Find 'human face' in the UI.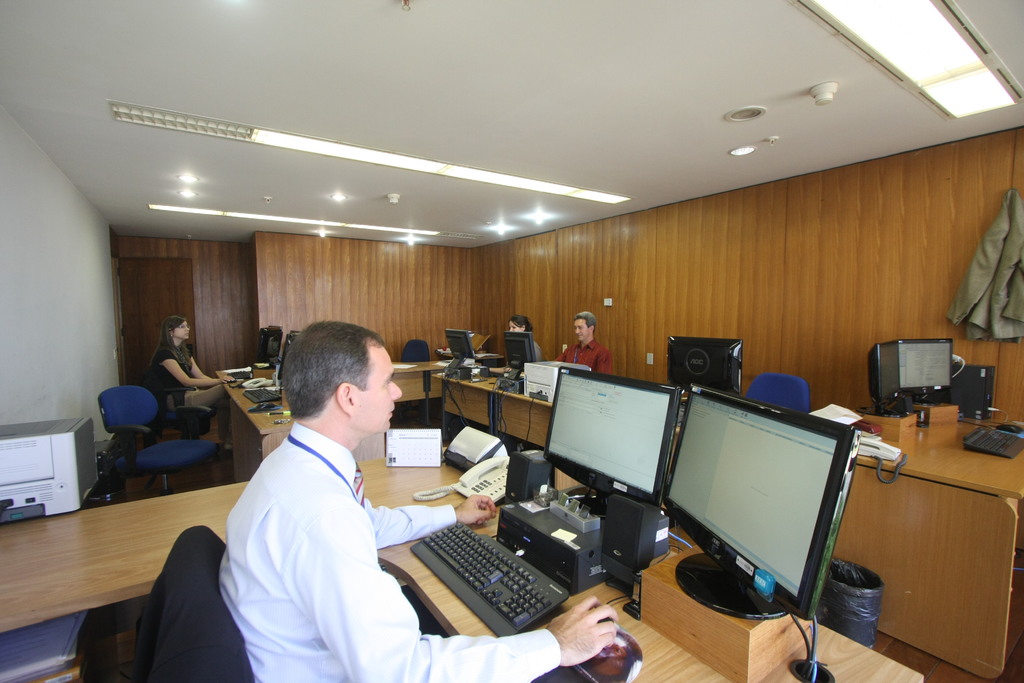
UI element at box(511, 319, 522, 331).
